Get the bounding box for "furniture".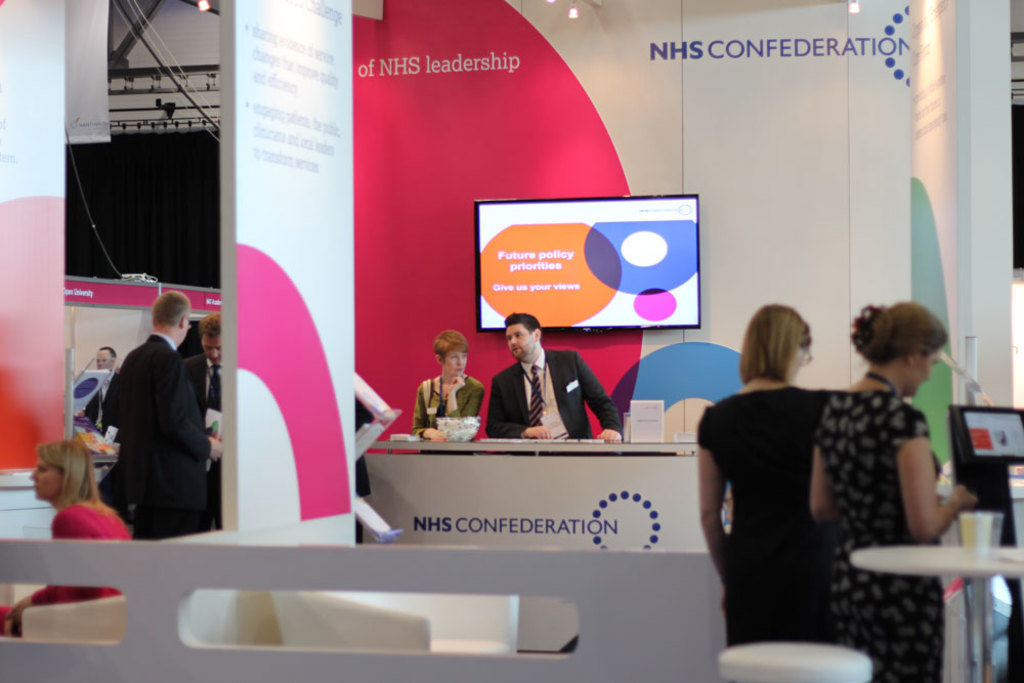
717, 642, 874, 682.
